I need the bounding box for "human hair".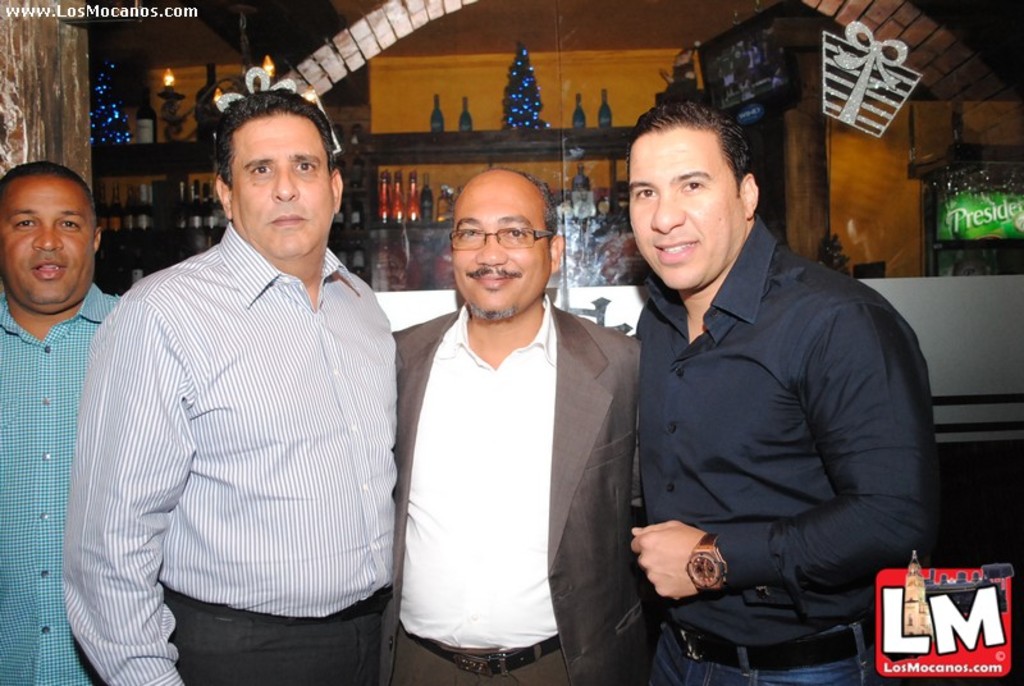
Here it is: (448, 165, 562, 256).
